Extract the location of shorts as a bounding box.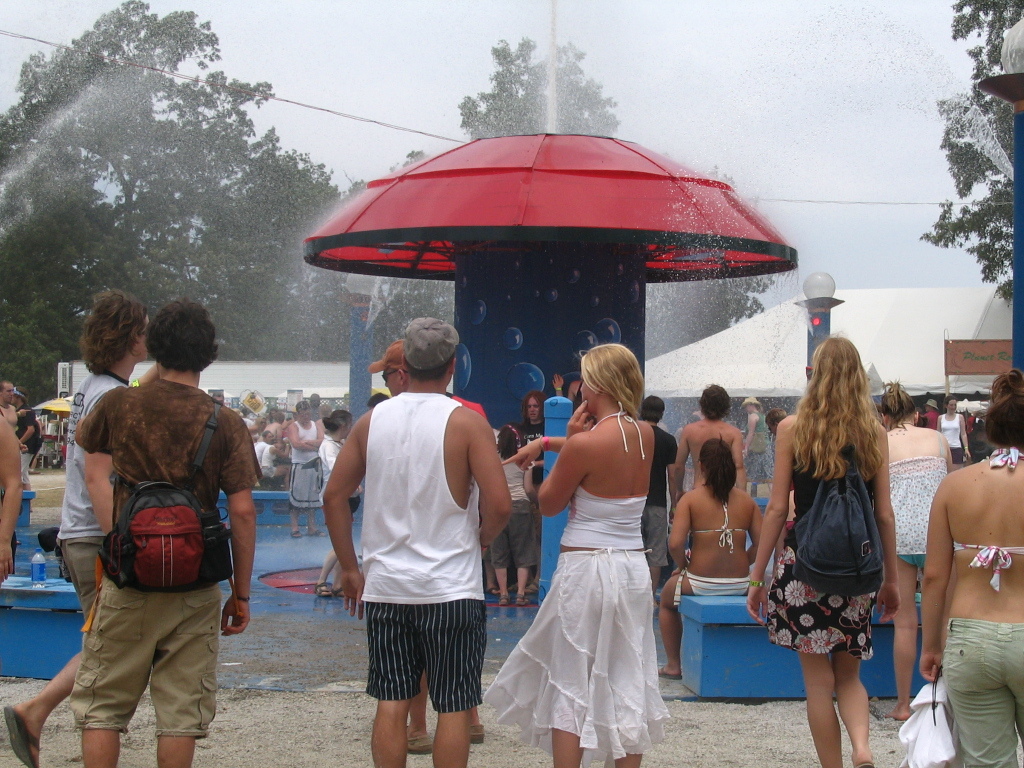
BBox(338, 612, 496, 734).
